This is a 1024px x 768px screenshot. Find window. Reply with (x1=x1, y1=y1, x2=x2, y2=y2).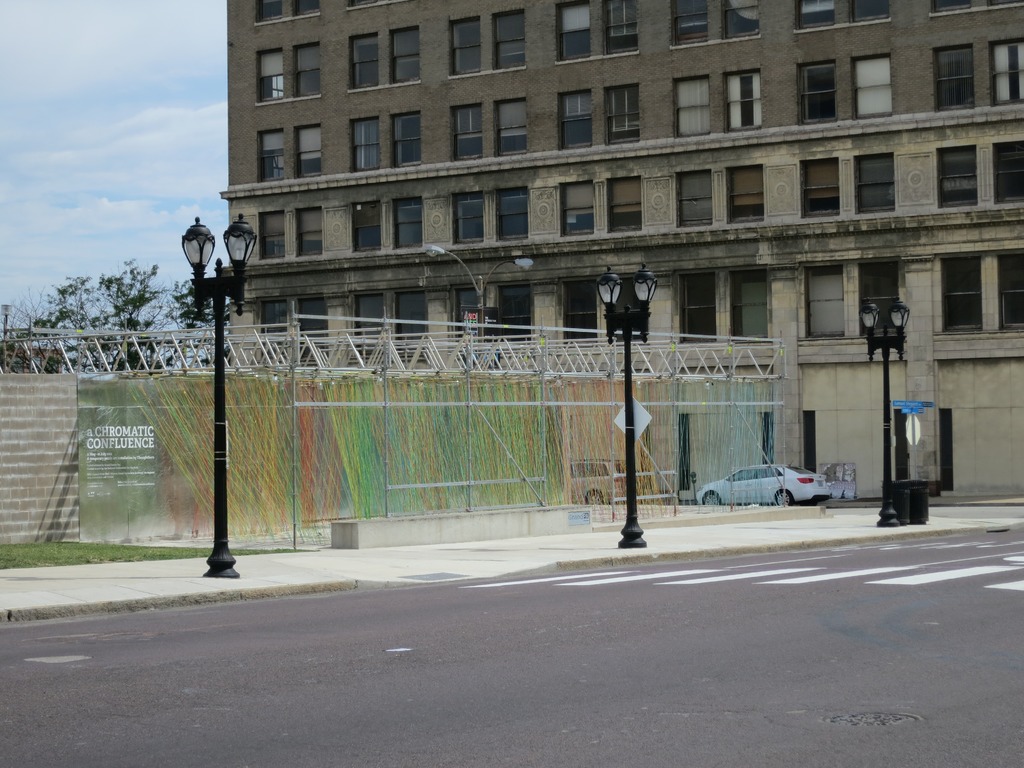
(x1=561, y1=182, x2=592, y2=234).
